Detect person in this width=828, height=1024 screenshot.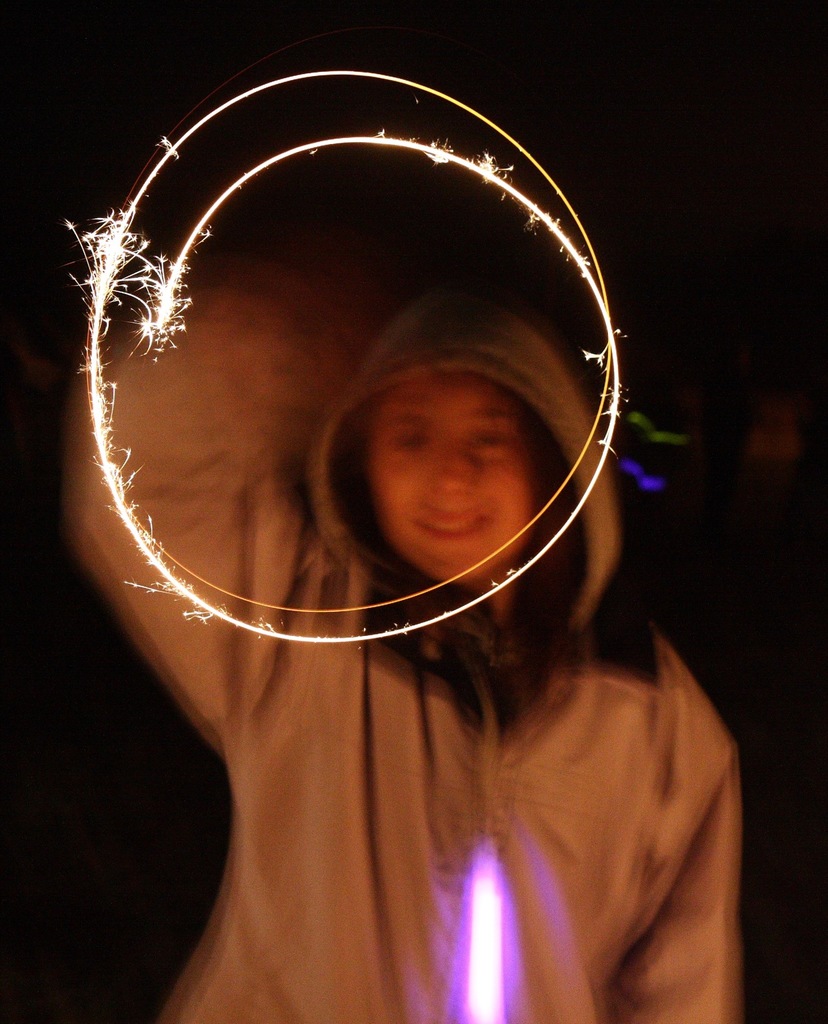
Detection: BBox(127, 267, 745, 1023).
